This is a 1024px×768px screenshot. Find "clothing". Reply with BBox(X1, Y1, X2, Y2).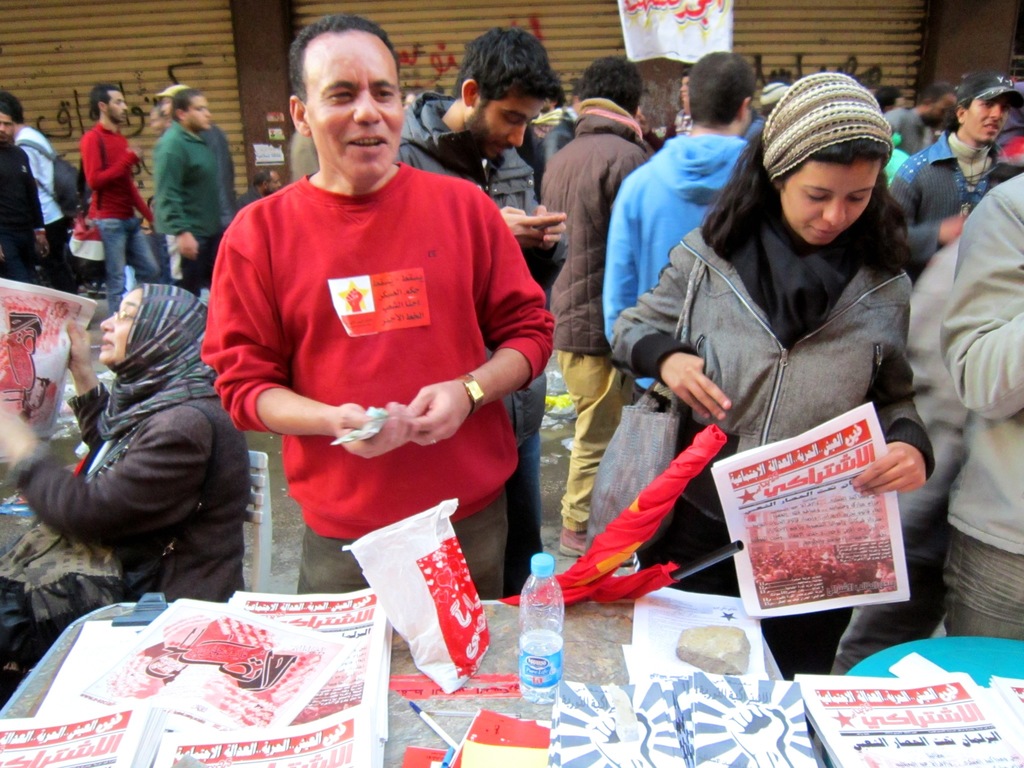
BBox(238, 180, 266, 213).
